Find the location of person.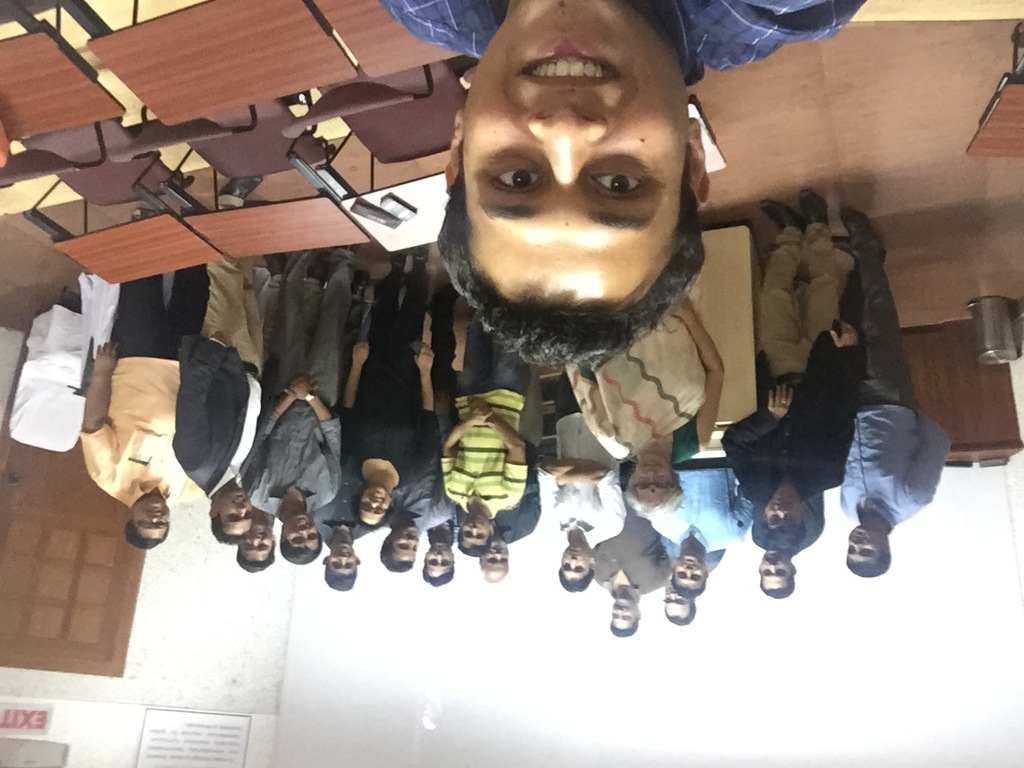
Location: [346, 238, 429, 518].
